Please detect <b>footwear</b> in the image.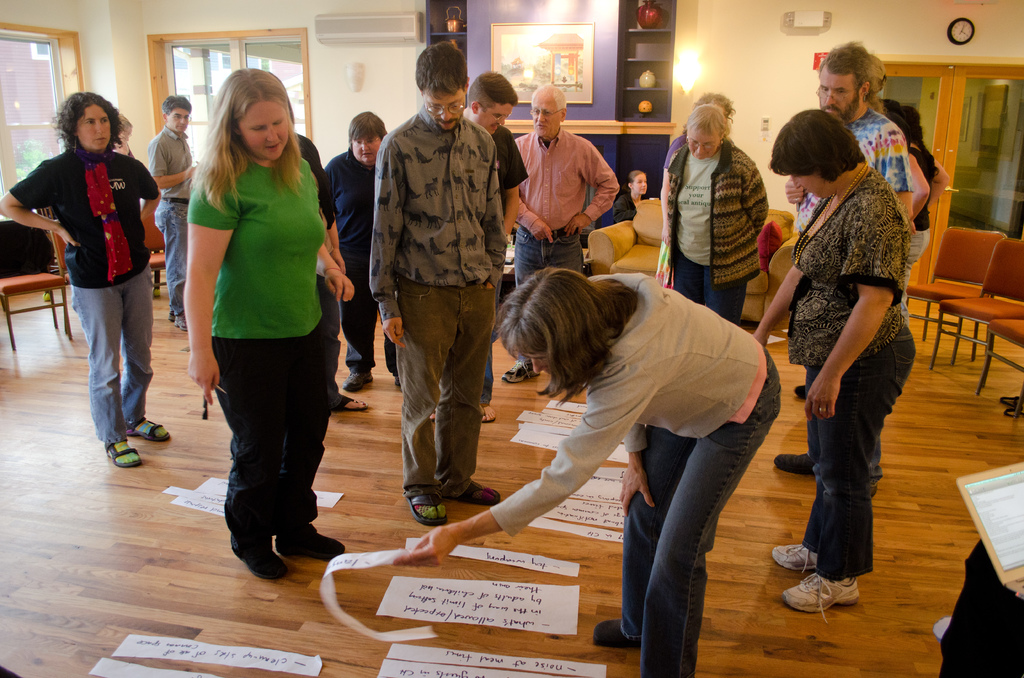
l=341, t=372, r=375, b=392.
